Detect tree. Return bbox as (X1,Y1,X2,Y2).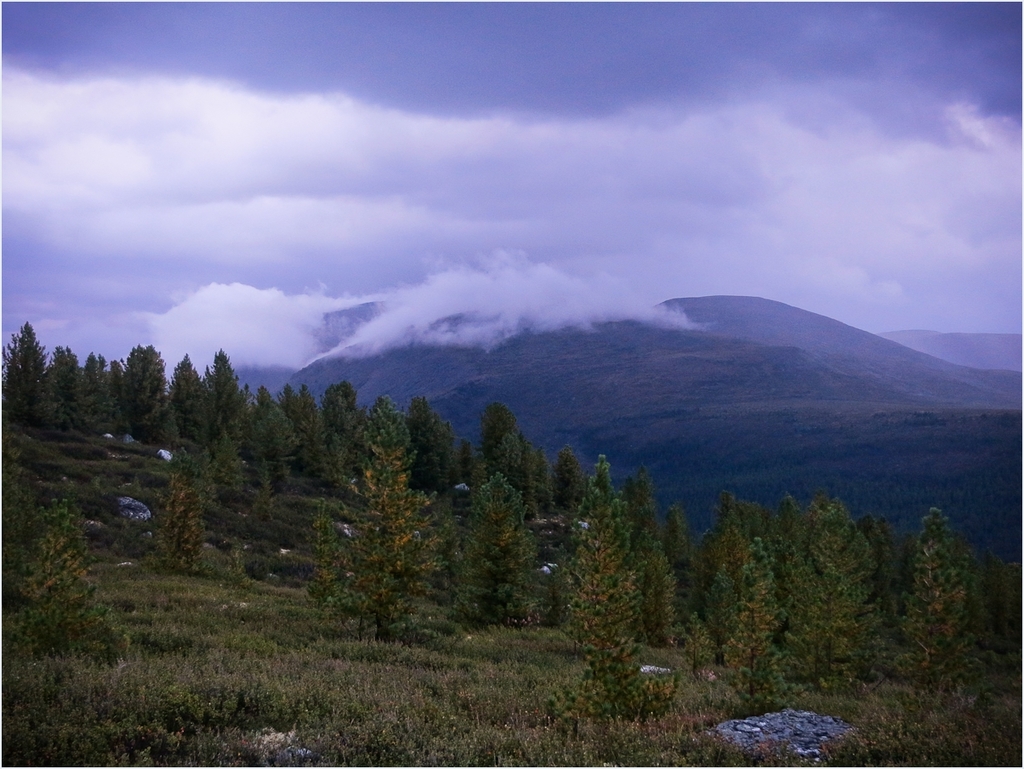
(78,350,106,433).
